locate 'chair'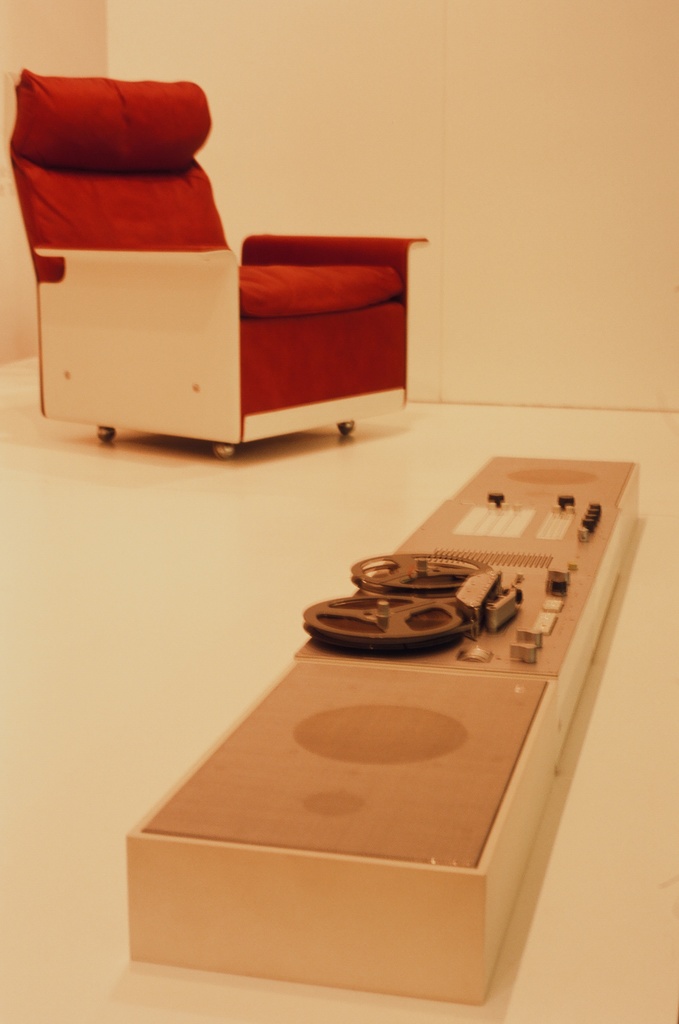
BBox(12, 76, 379, 463)
